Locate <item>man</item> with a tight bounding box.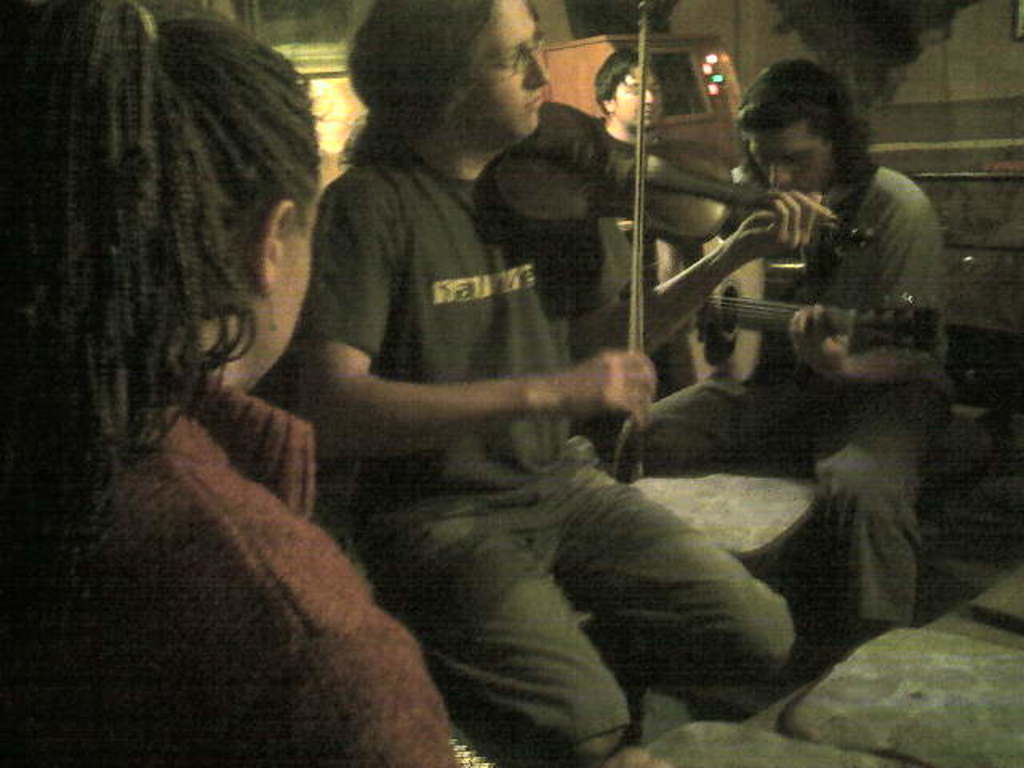
select_region(614, 59, 949, 643).
